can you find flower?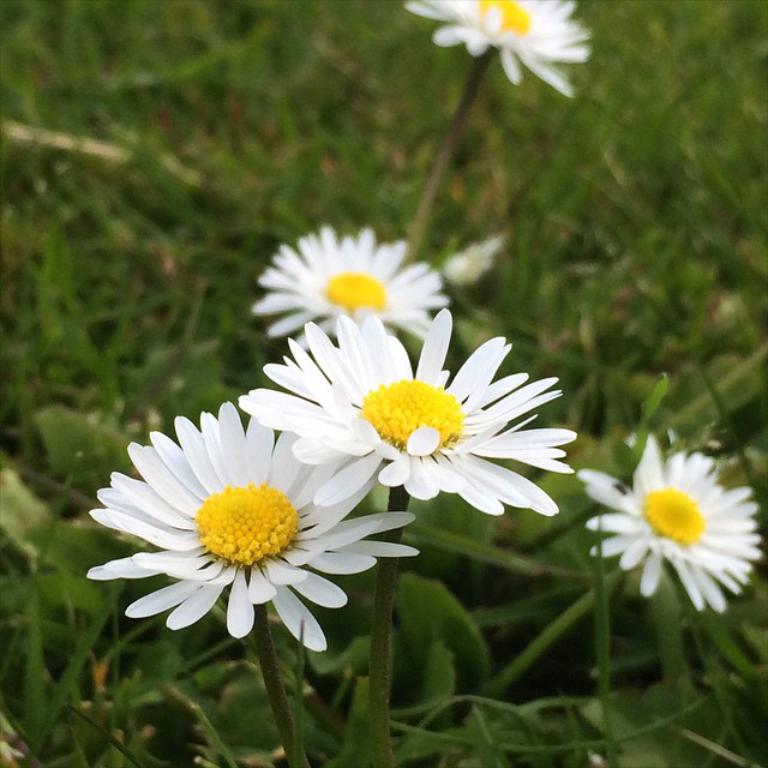
Yes, bounding box: box(586, 427, 764, 623).
